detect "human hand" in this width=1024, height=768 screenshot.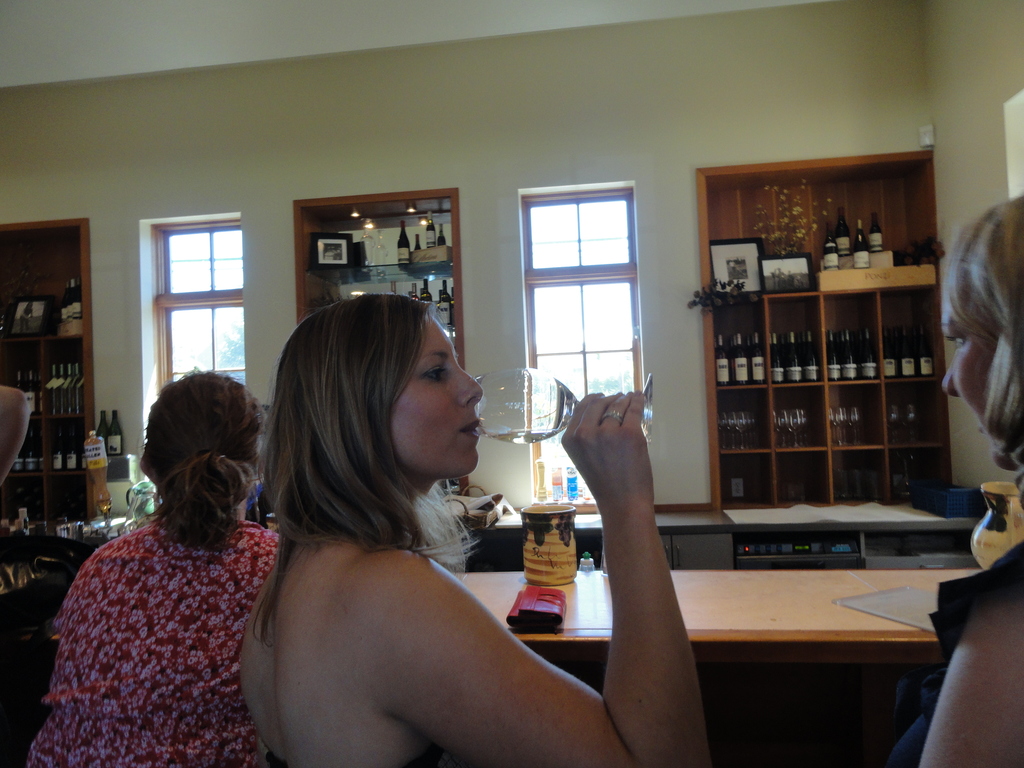
Detection: [left=570, top=383, right=662, bottom=487].
